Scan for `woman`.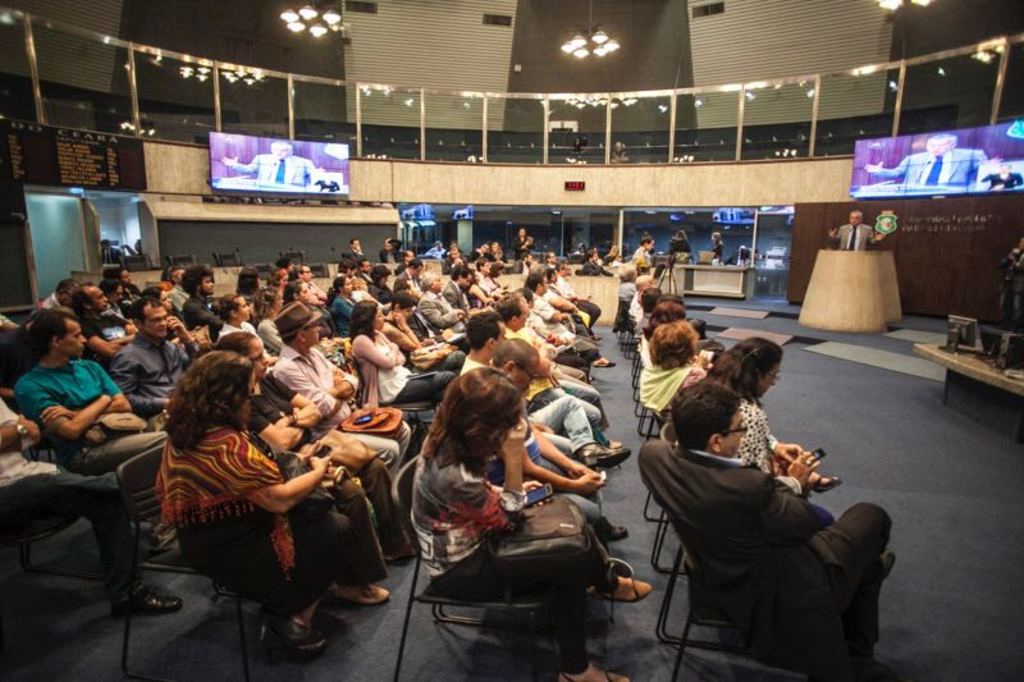
Scan result: (640, 305, 686, 345).
